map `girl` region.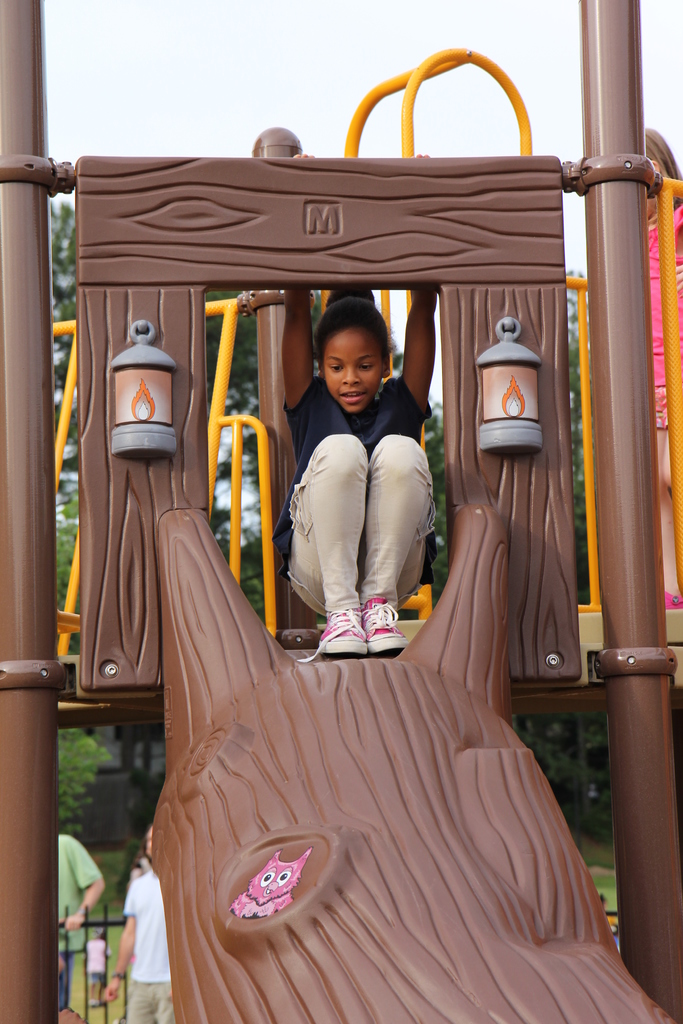
Mapped to region(288, 282, 449, 671).
